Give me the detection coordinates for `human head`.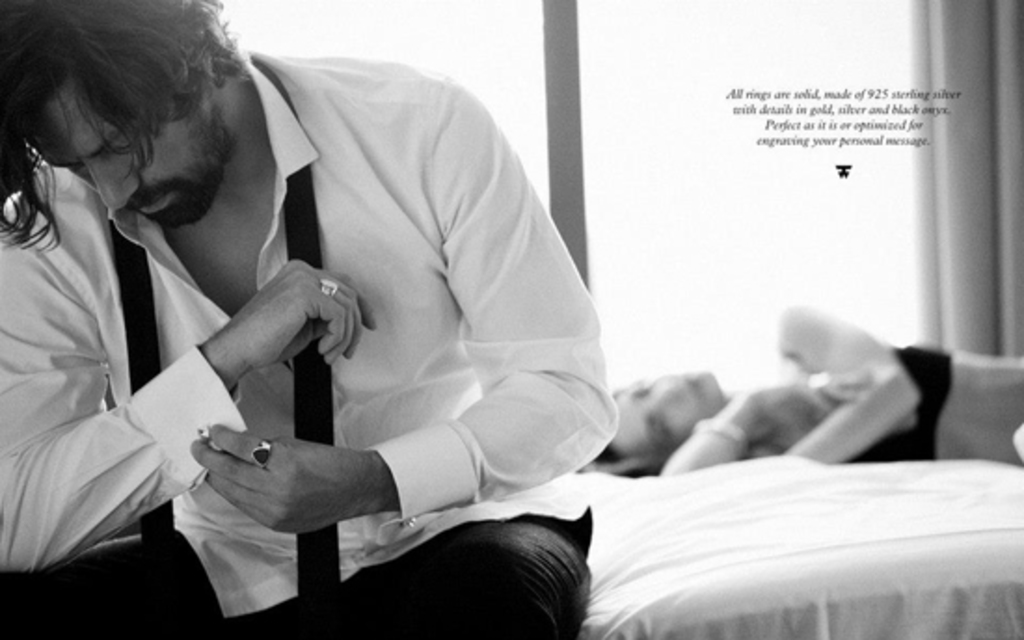
box=[11, 17, 251, 238].
